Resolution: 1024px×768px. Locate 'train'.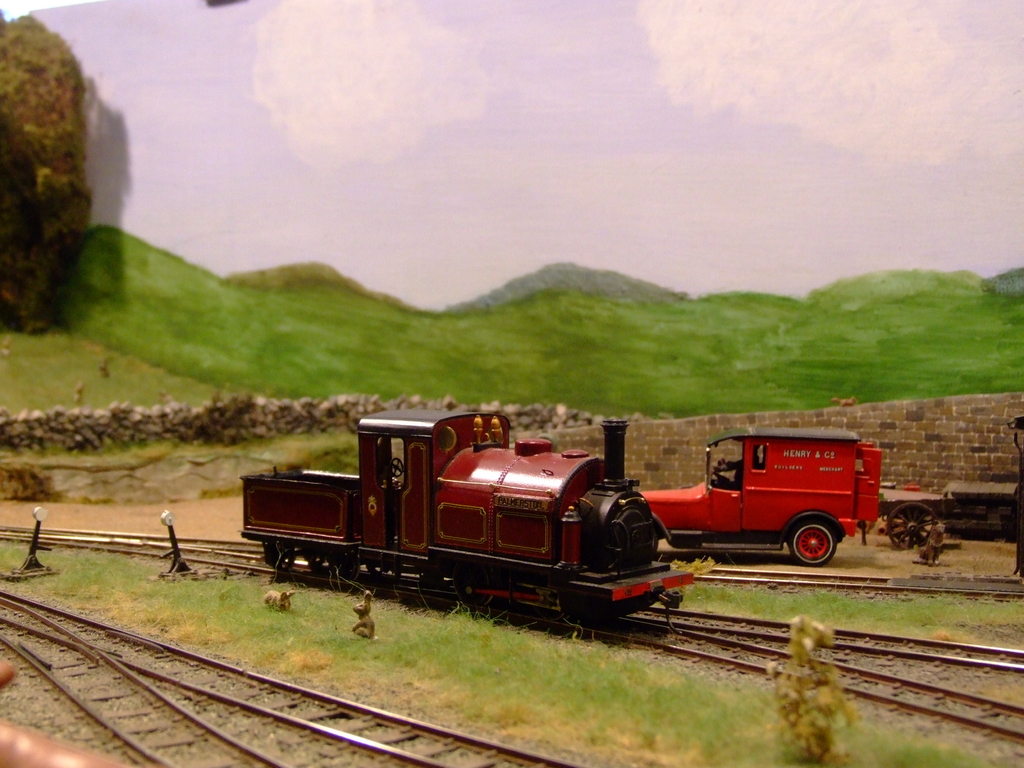
l=232, t=403, r=699, b=636.
